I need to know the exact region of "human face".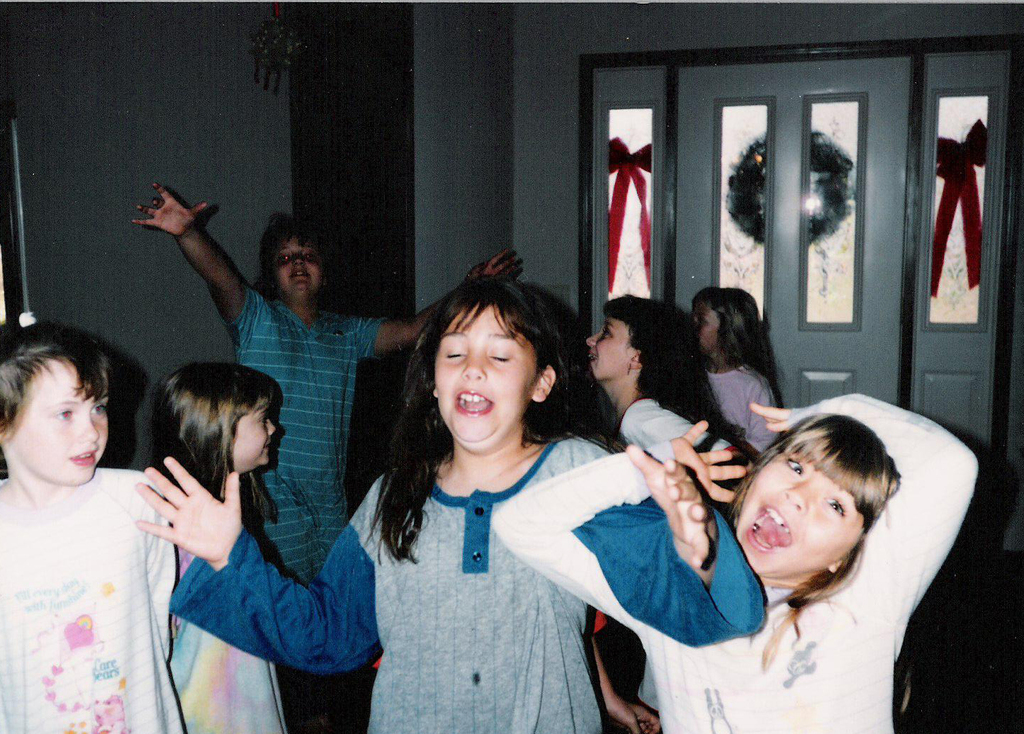
Region: Rect(585, 316, 631, 379).
